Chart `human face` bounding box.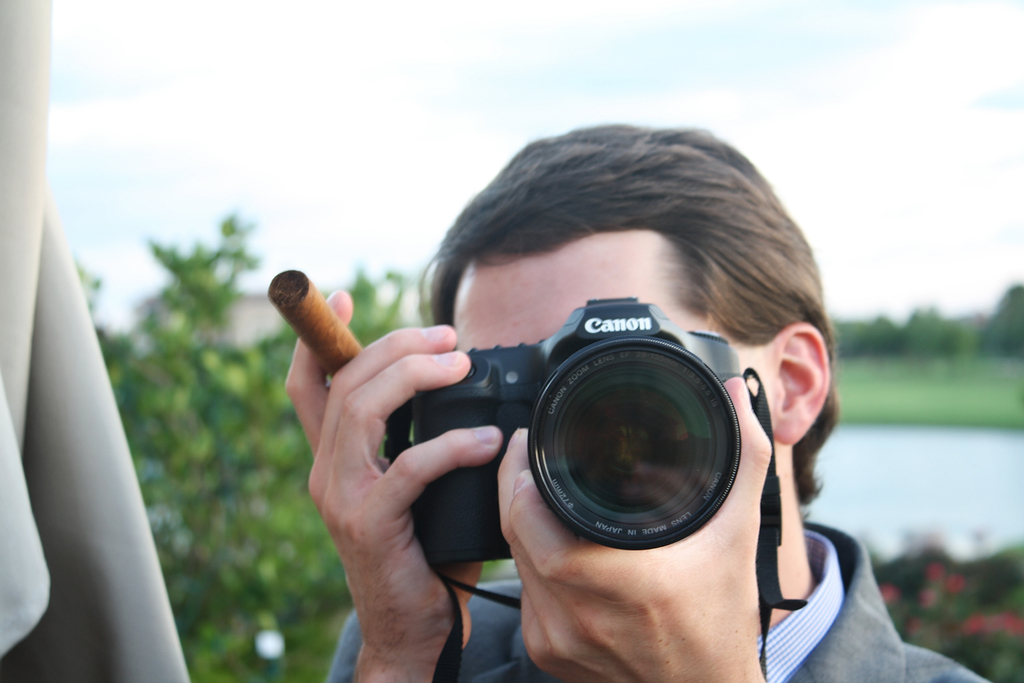
Charted: <bbox>461, 235, 776, 443</bbox>.
